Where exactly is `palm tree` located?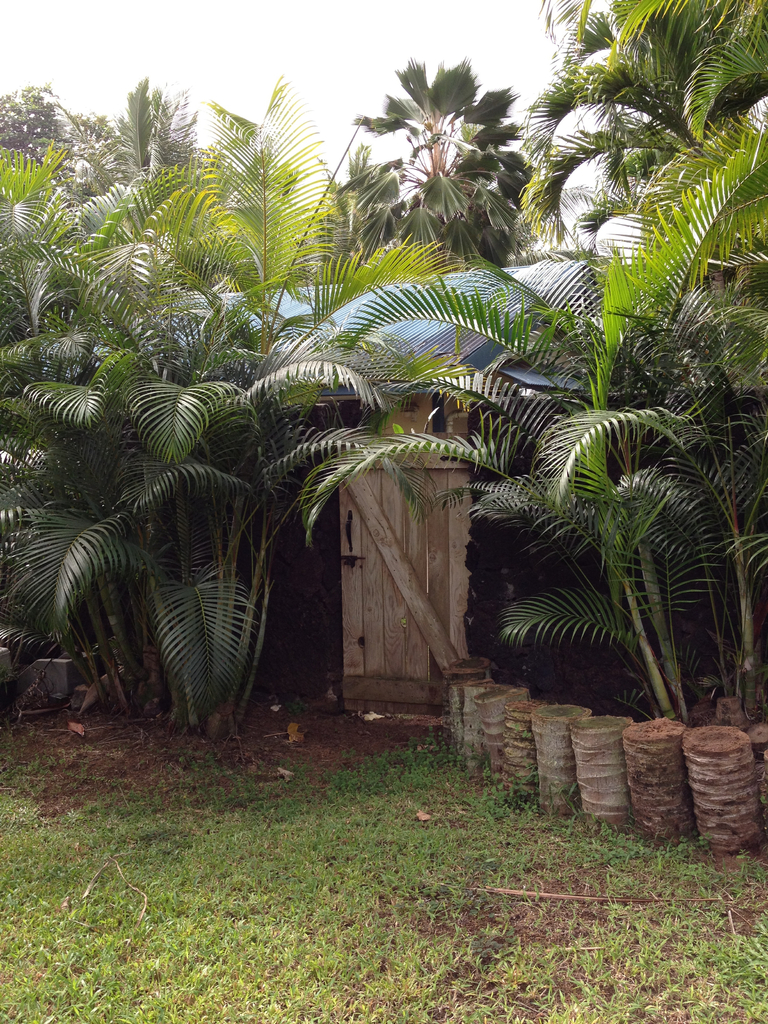
Its bounding box is [left=537, top=214, right=760, bottom=468].
